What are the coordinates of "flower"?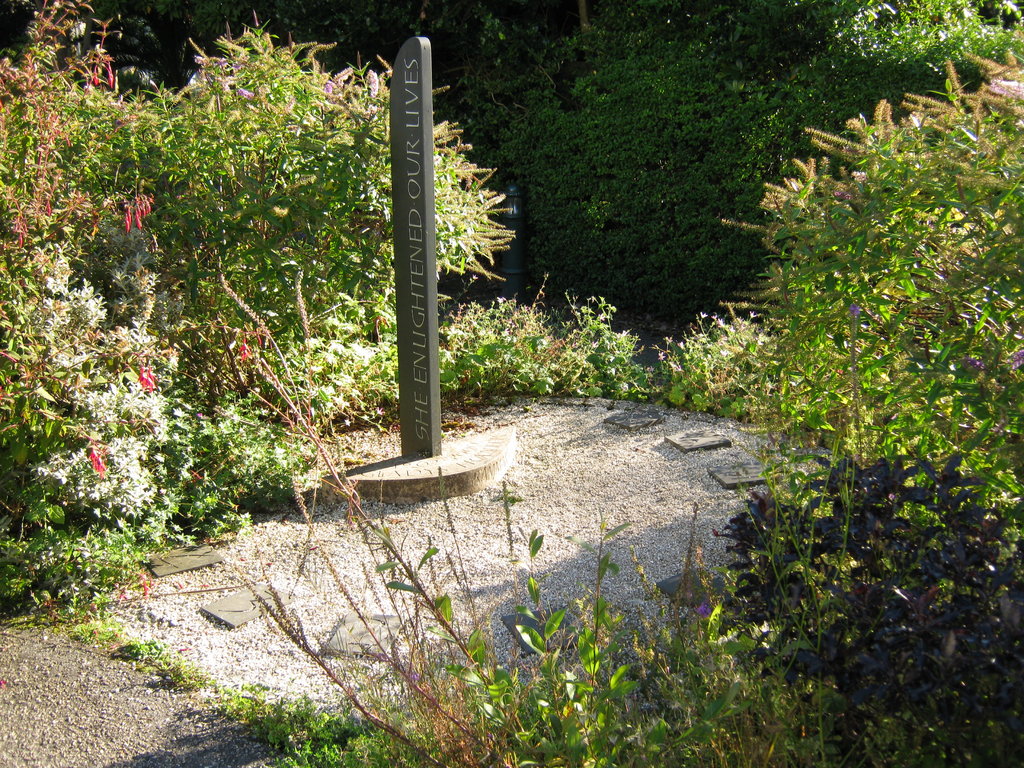
BBox(89, 441, 108, 479).
